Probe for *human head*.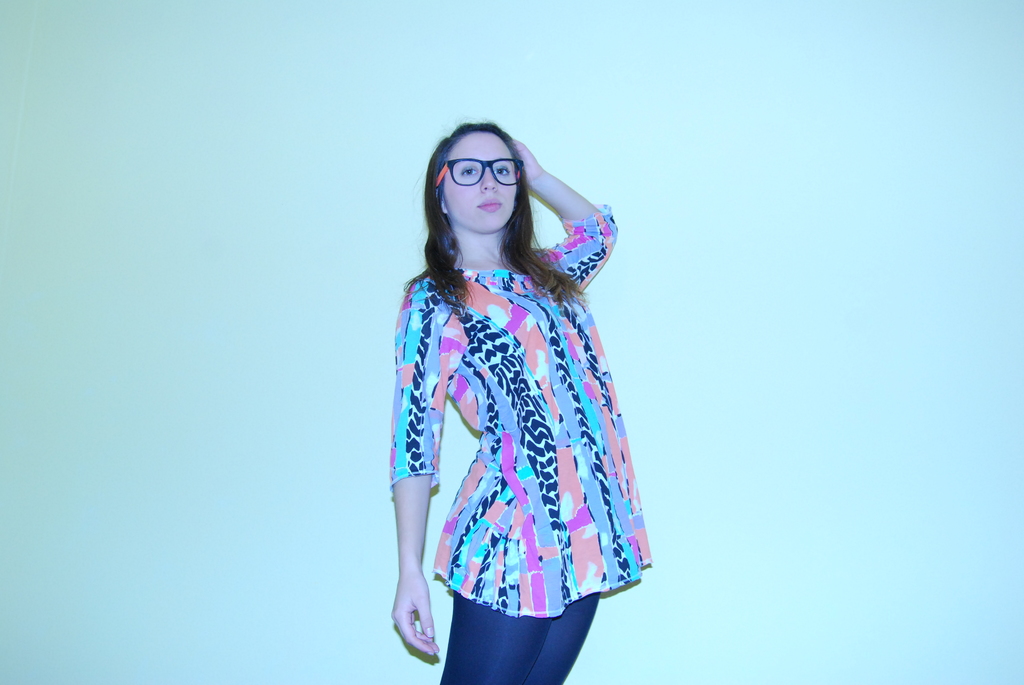
Probe result: <bbox>438, 126, 525, 237</bbox>.
